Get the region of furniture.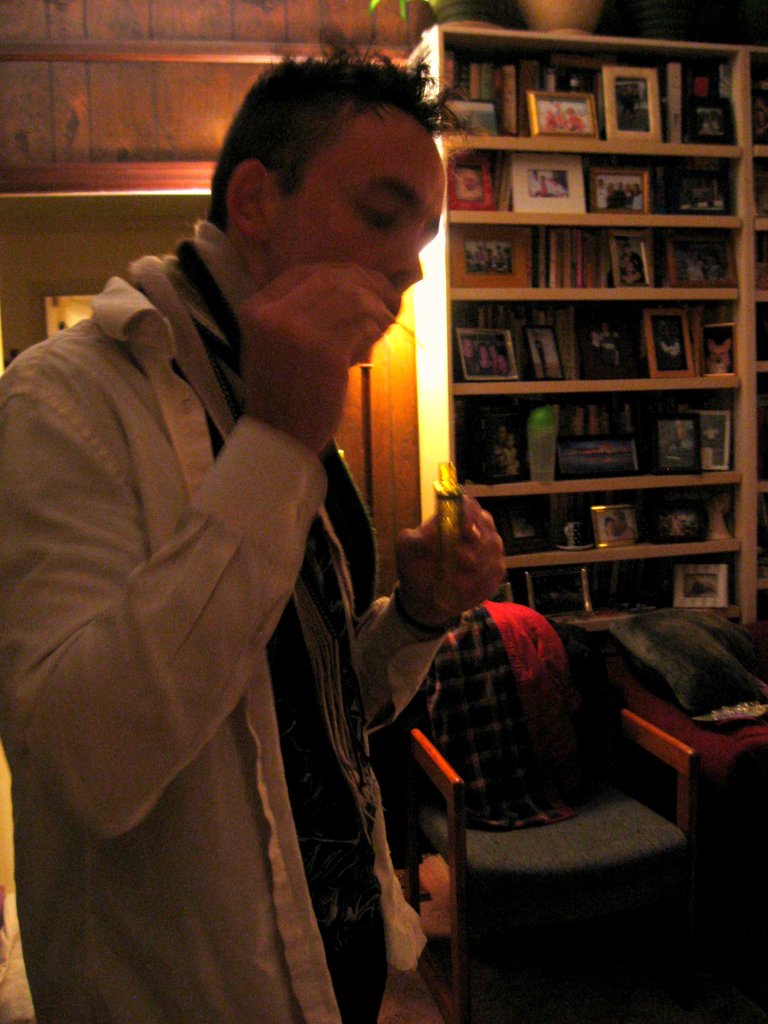
[365, 595, 692, 1023].
